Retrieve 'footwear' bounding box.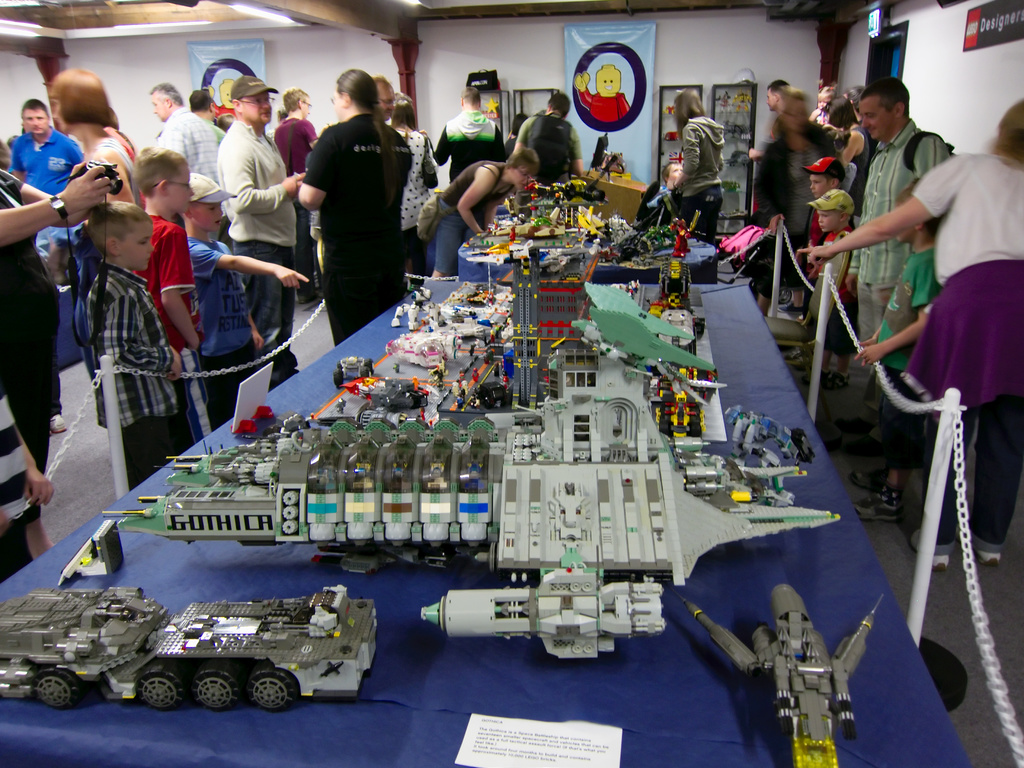
Bounding box: detection(911, 527, 952, 569).
